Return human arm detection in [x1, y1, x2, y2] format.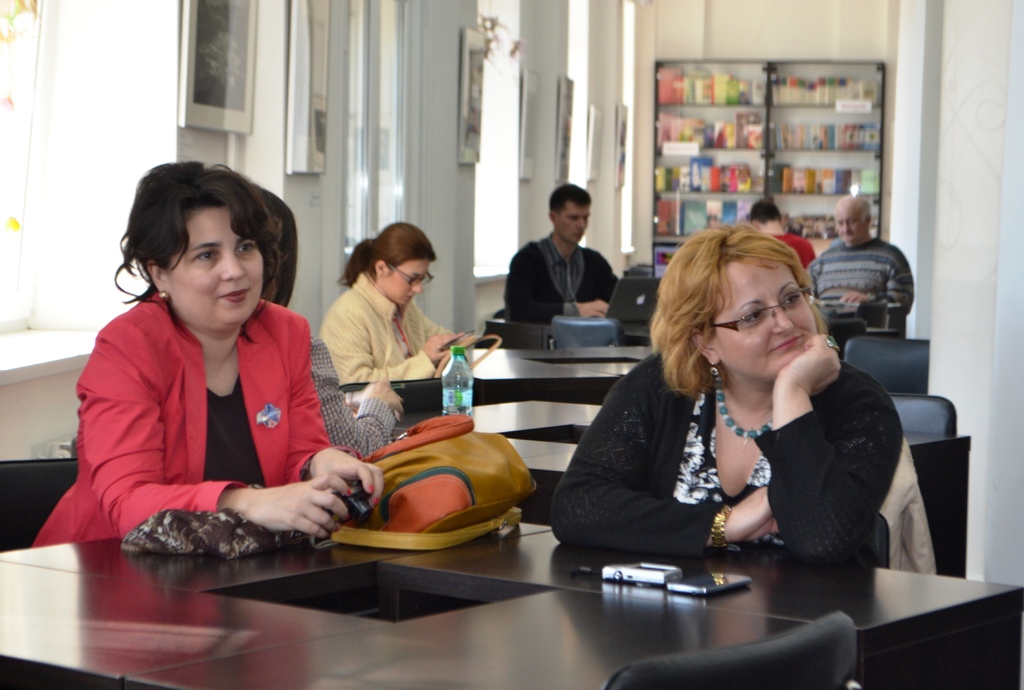
[548, 356, 780, 554].
